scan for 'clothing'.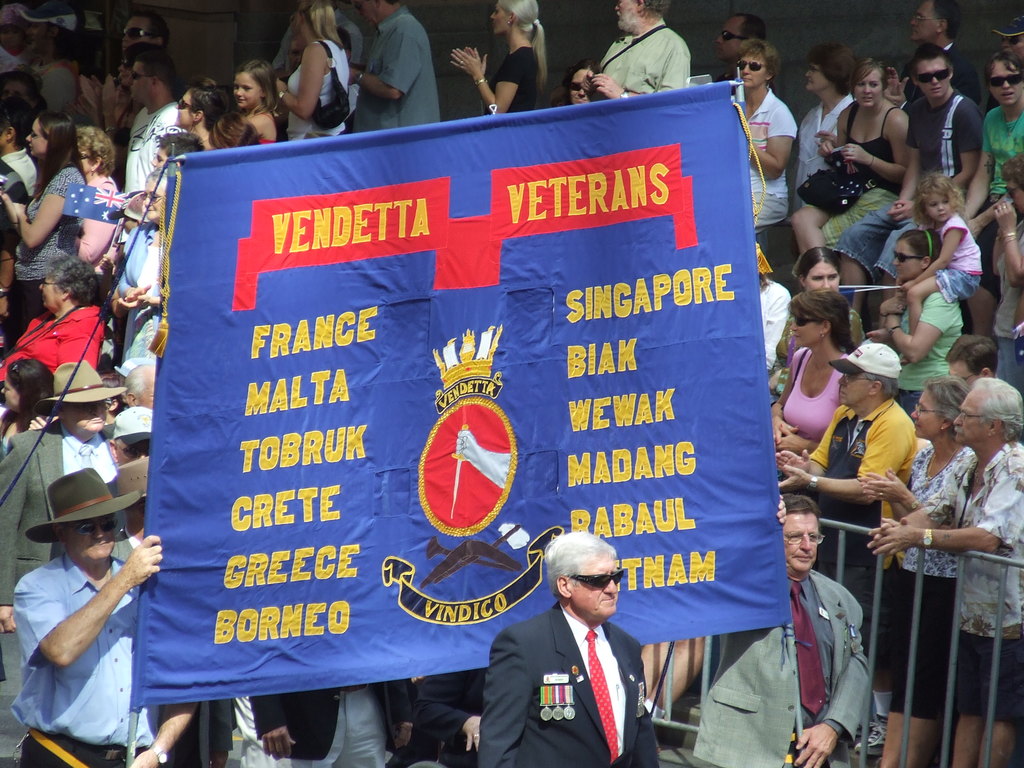
Scan result: bbox=(481, 36, 547, 116).
